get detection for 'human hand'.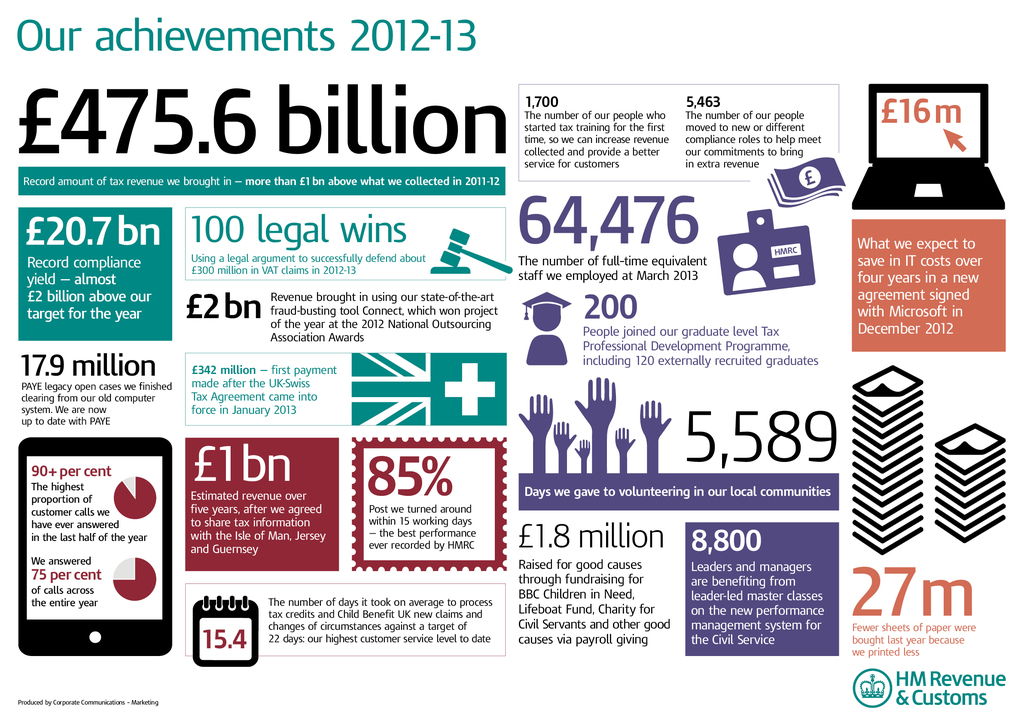
Detection: l=575, t=376, r=615, b=429.
